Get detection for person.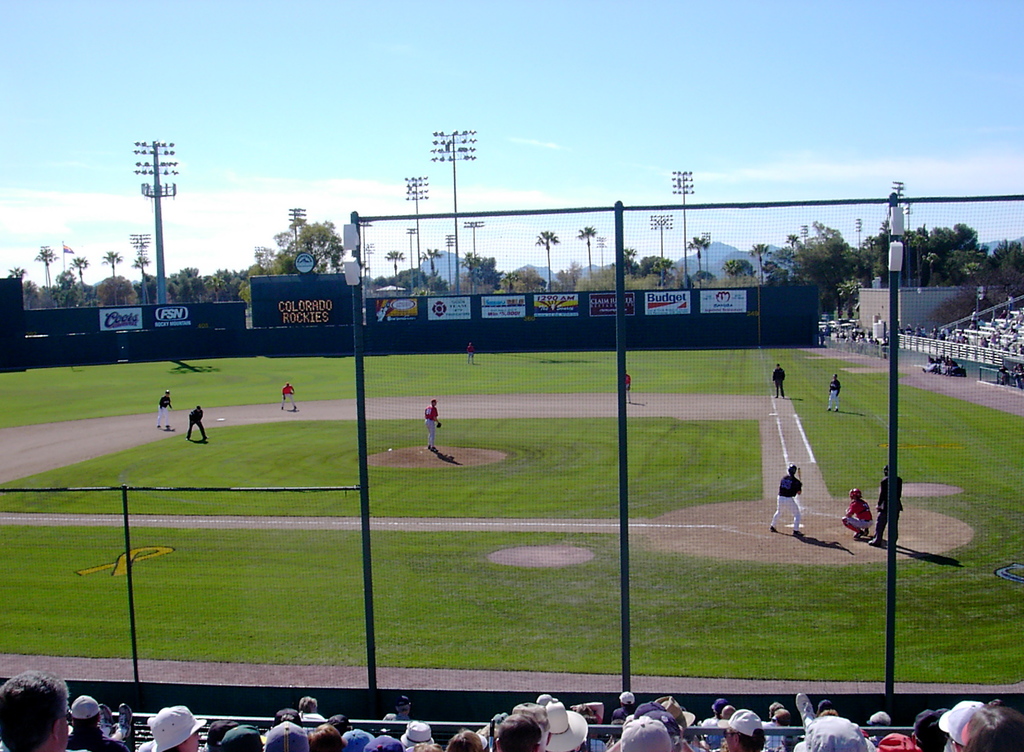
Detection: 391, 698, 416, 726.
